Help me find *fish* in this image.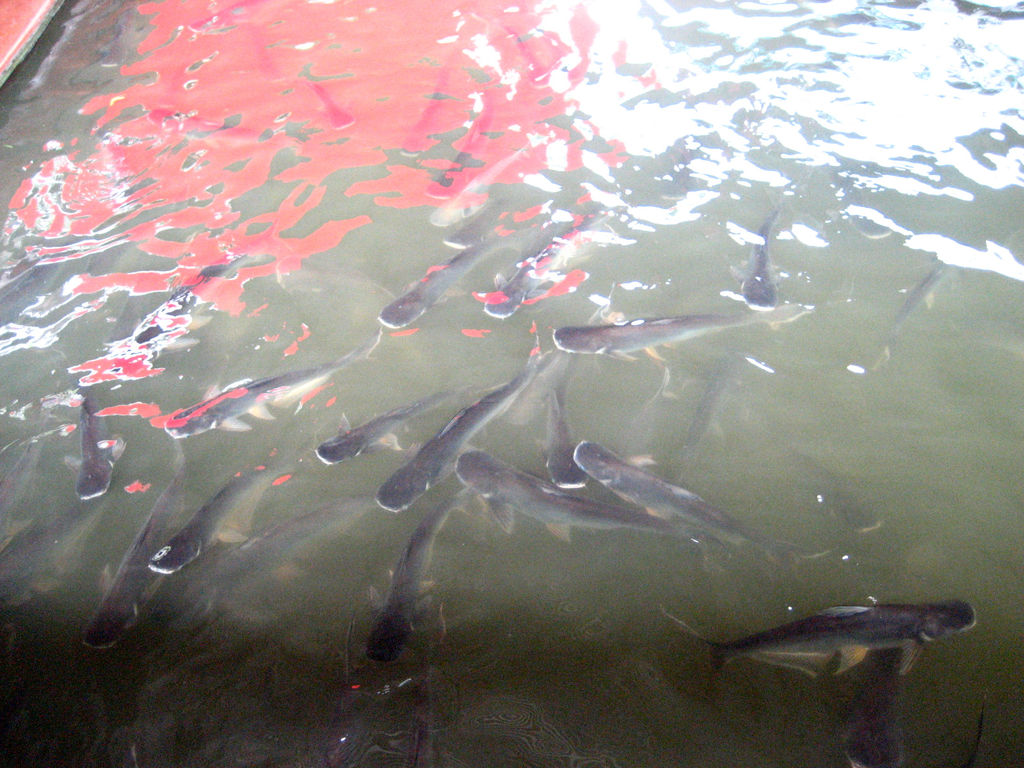
Found it: x1=838 y1=488 x2=893 y2=534.
